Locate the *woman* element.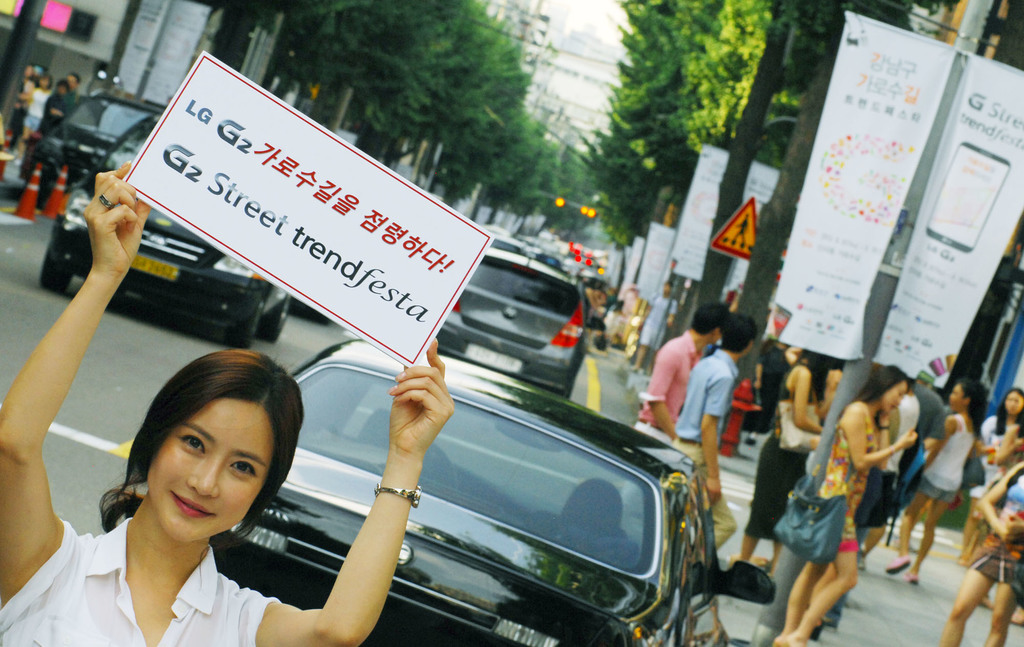
Element bbox: 959:385:1023:557.
